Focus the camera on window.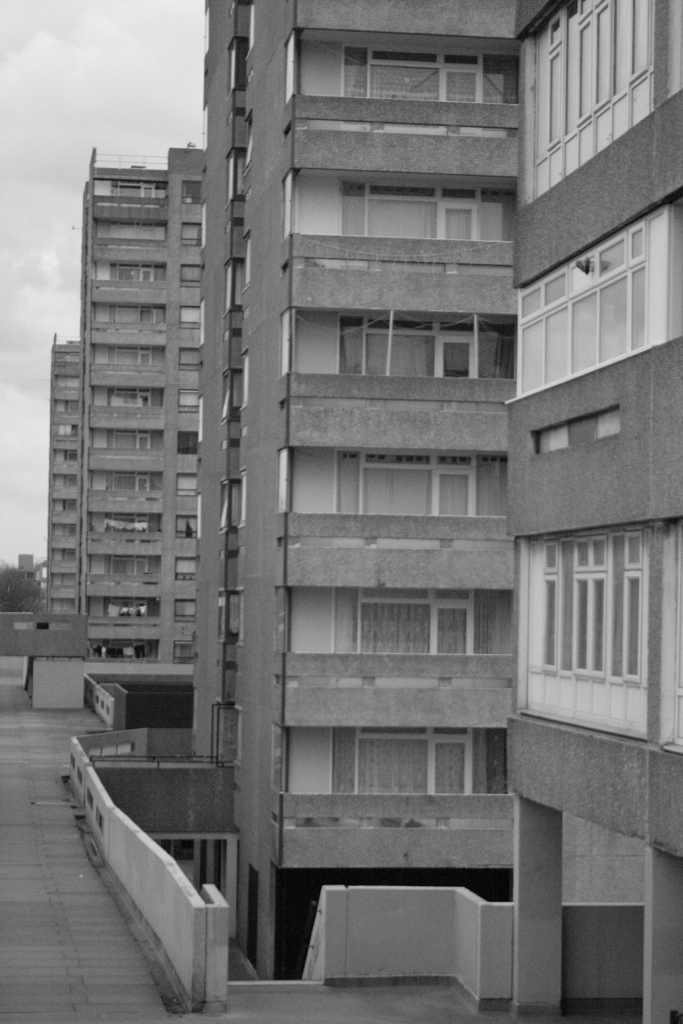
Focus region: select_region(511, 532, 682, 753).
